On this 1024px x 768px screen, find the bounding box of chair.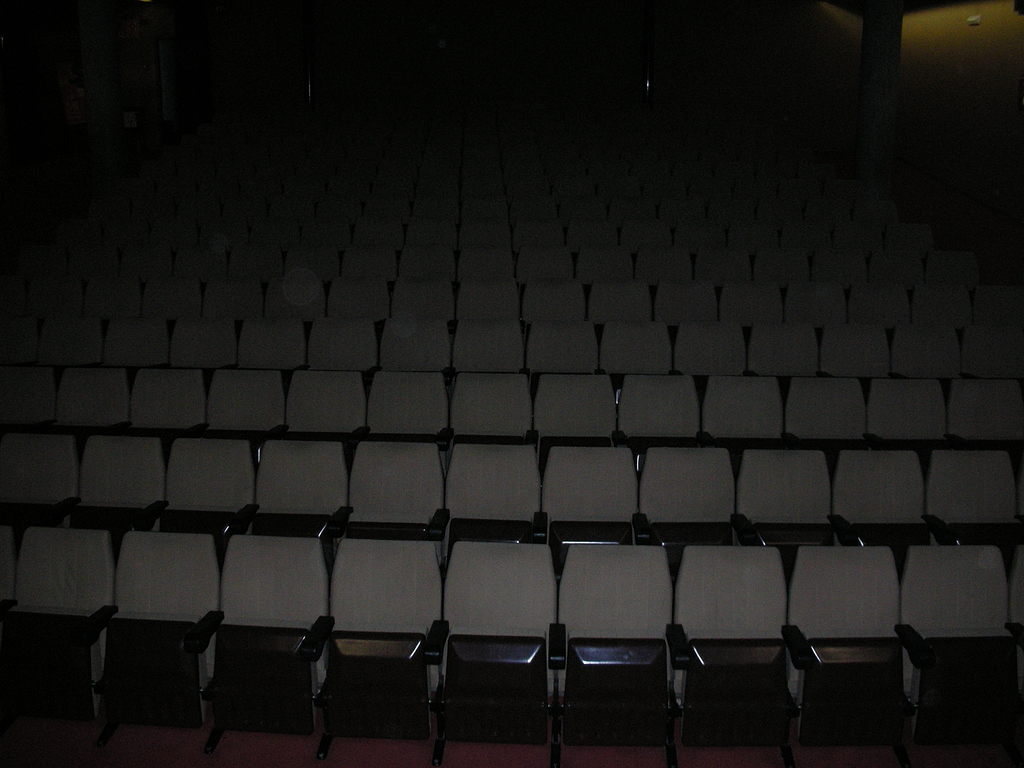
Bounding box: (79,553,206,767).
